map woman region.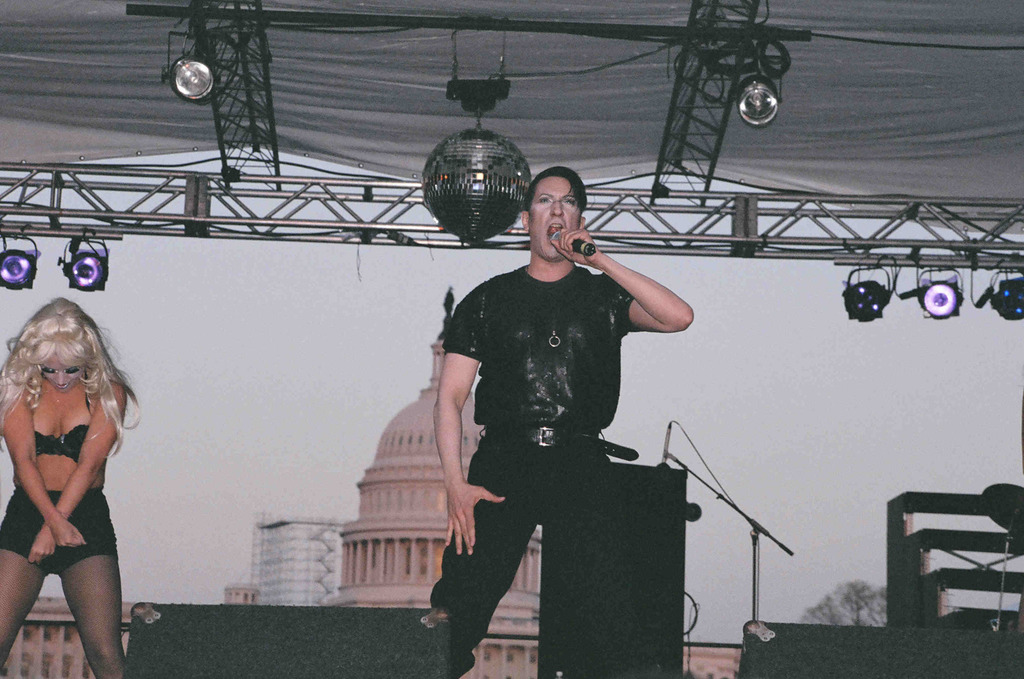
Mapped to bbox=(5, 291, 152, 668).
